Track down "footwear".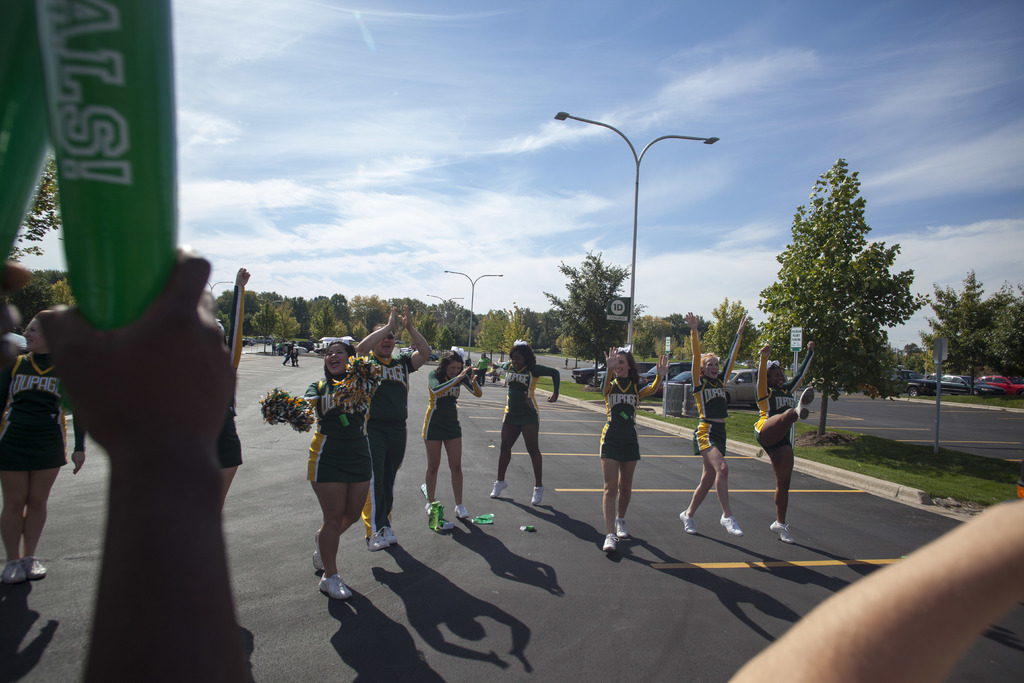
Tracked to {"left": 454, "top": 507, "right": 470, "bottom": 523}.
